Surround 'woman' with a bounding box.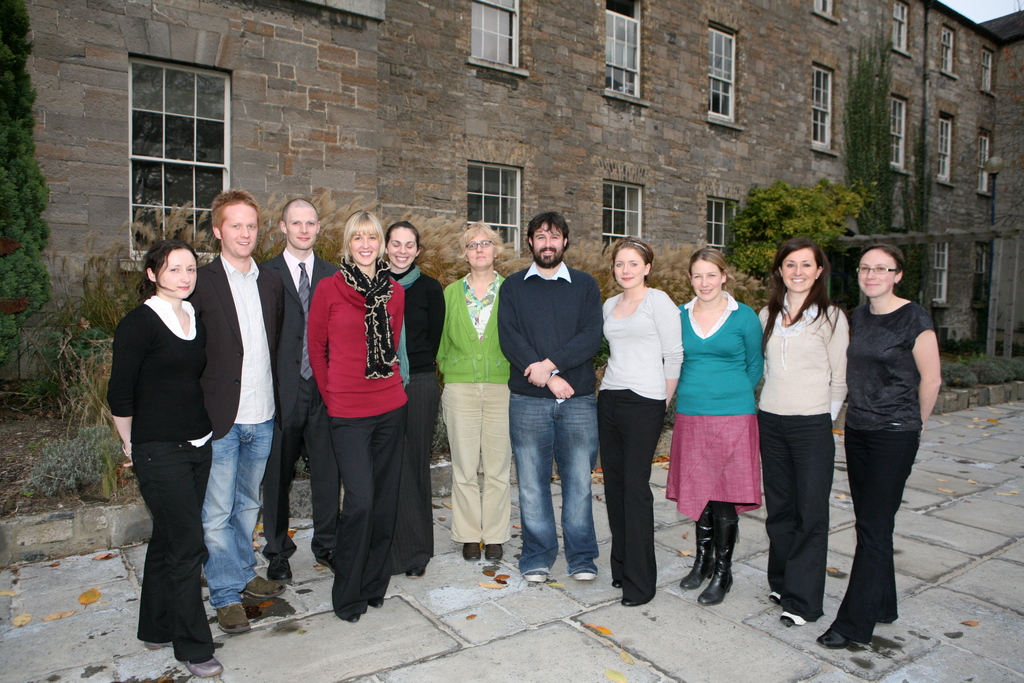
box(436, 226, 519, 561).
